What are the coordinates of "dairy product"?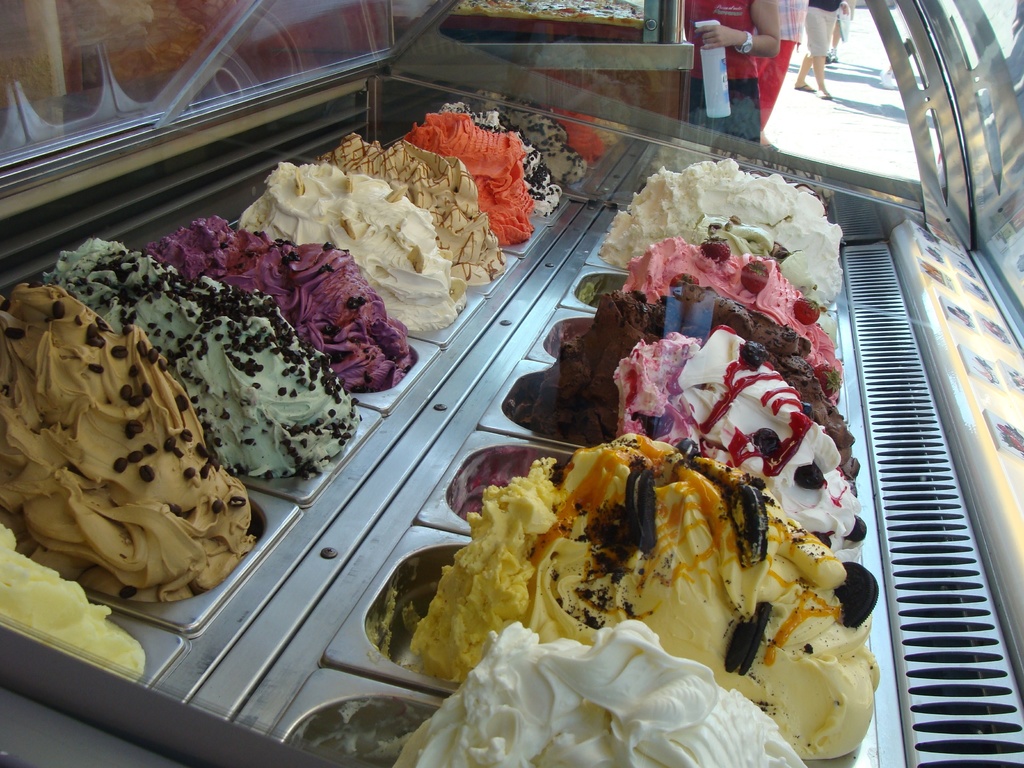
bbox=(432, 100, 555, 213).
